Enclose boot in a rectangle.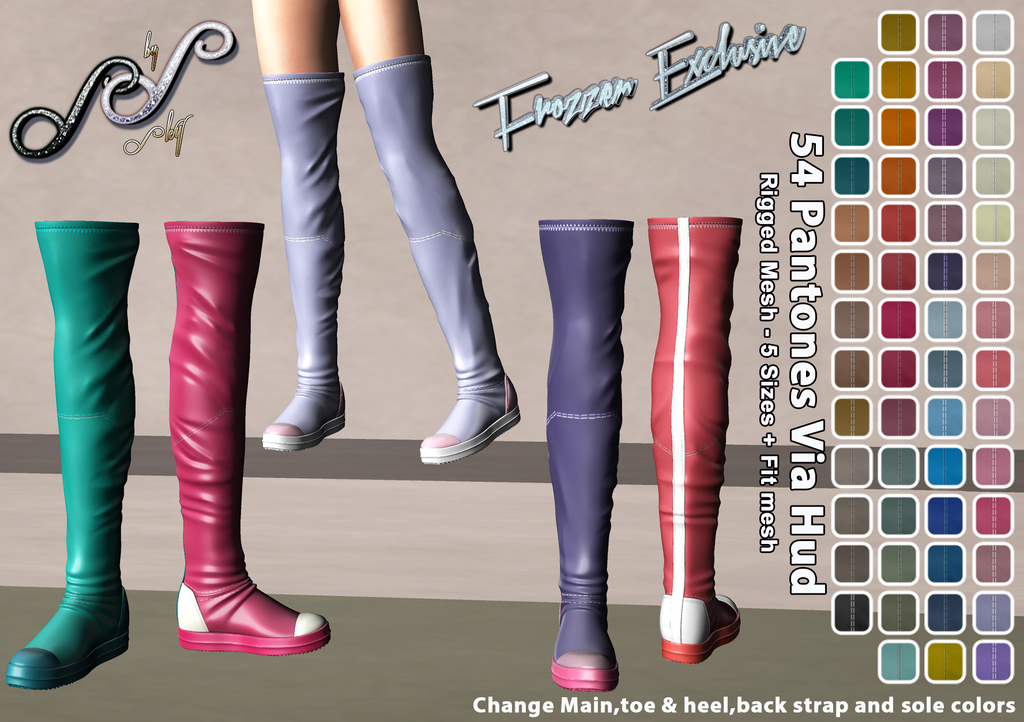
BBox(166, 221, 330, 656).
